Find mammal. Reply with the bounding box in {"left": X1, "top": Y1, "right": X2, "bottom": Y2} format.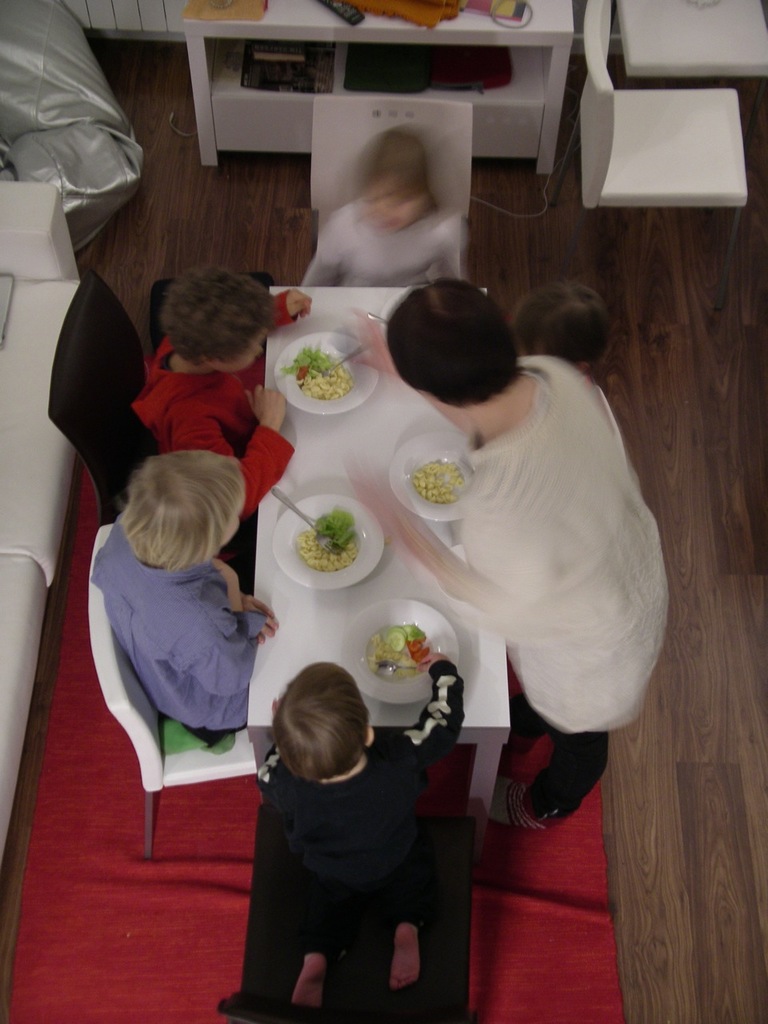
{"left": 510, "top": 279, "right": 608, "bottom": 374}.
